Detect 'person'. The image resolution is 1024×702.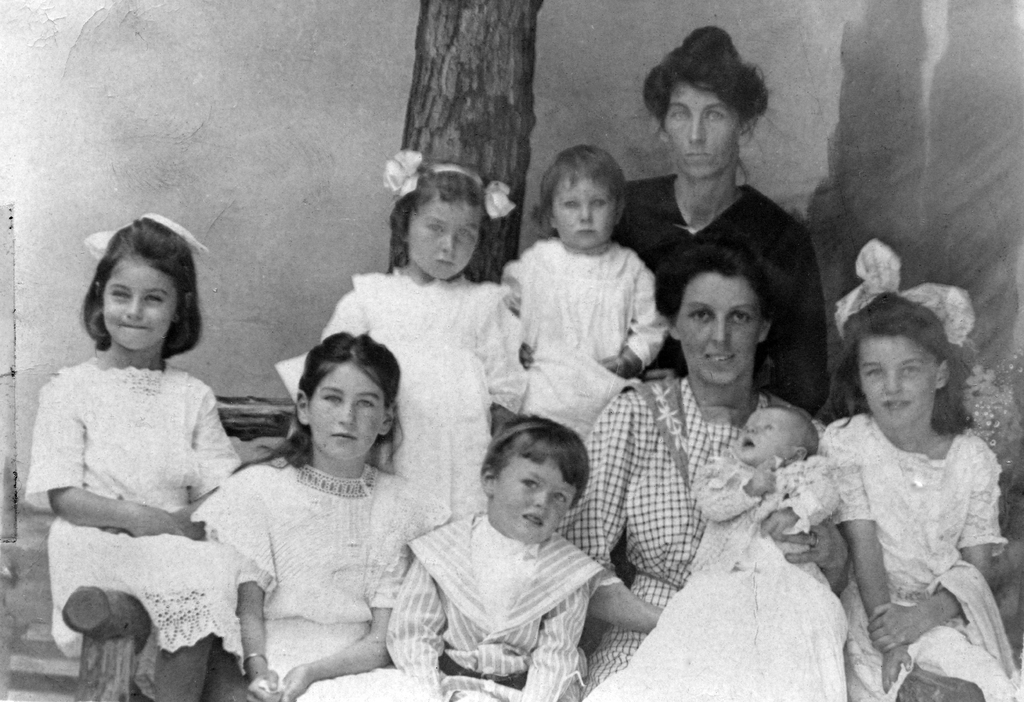
[815,291,1023,701].
